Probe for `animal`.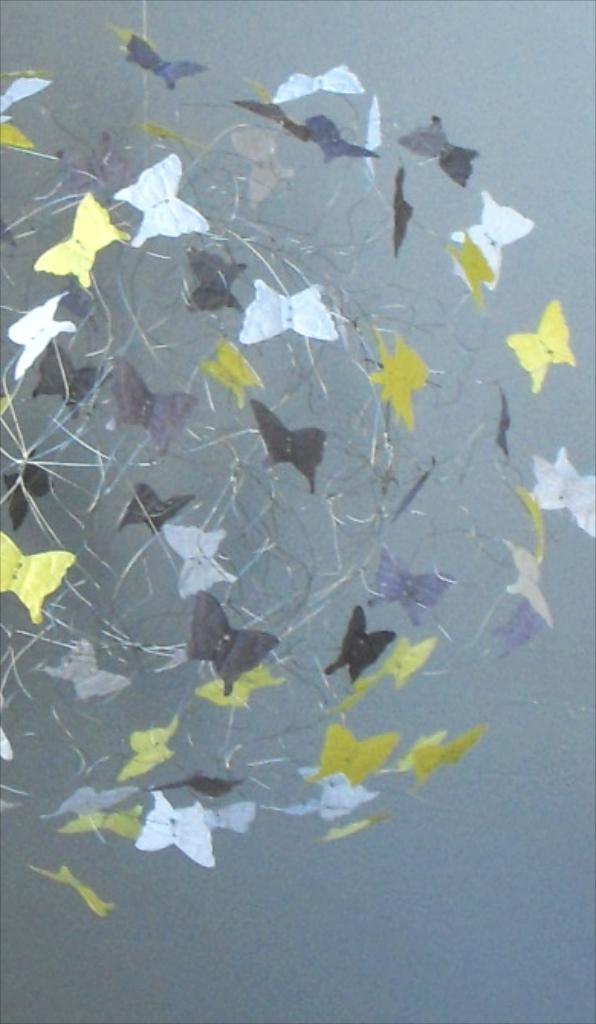
Probe result: <region>238, 393, 348, 481</region>.
